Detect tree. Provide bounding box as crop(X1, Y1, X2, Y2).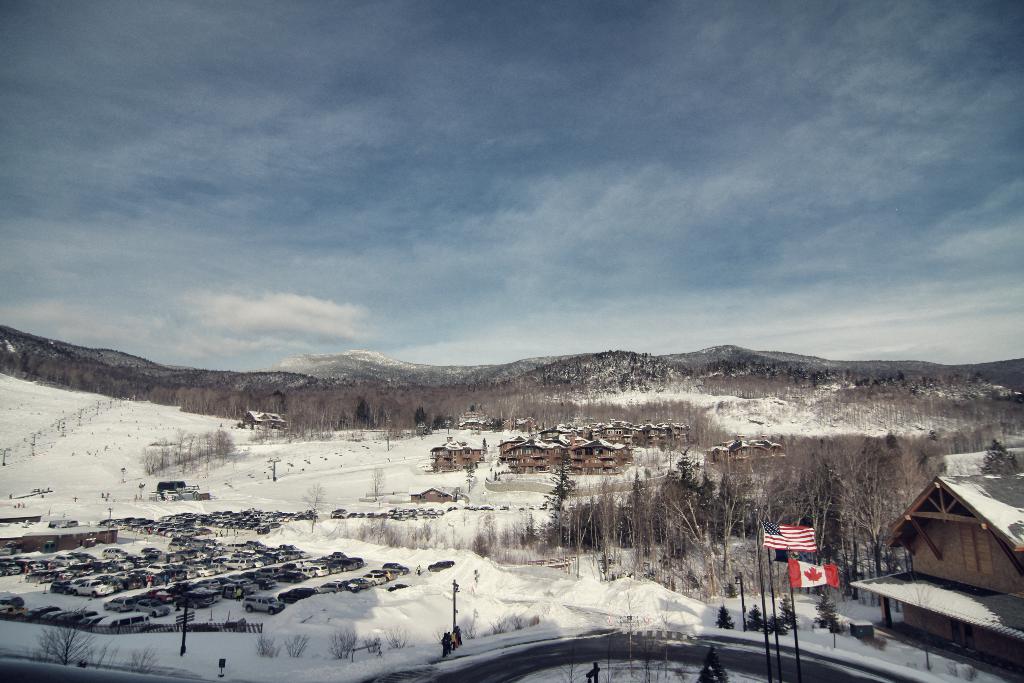
crop(479, 438, 488, 452).
